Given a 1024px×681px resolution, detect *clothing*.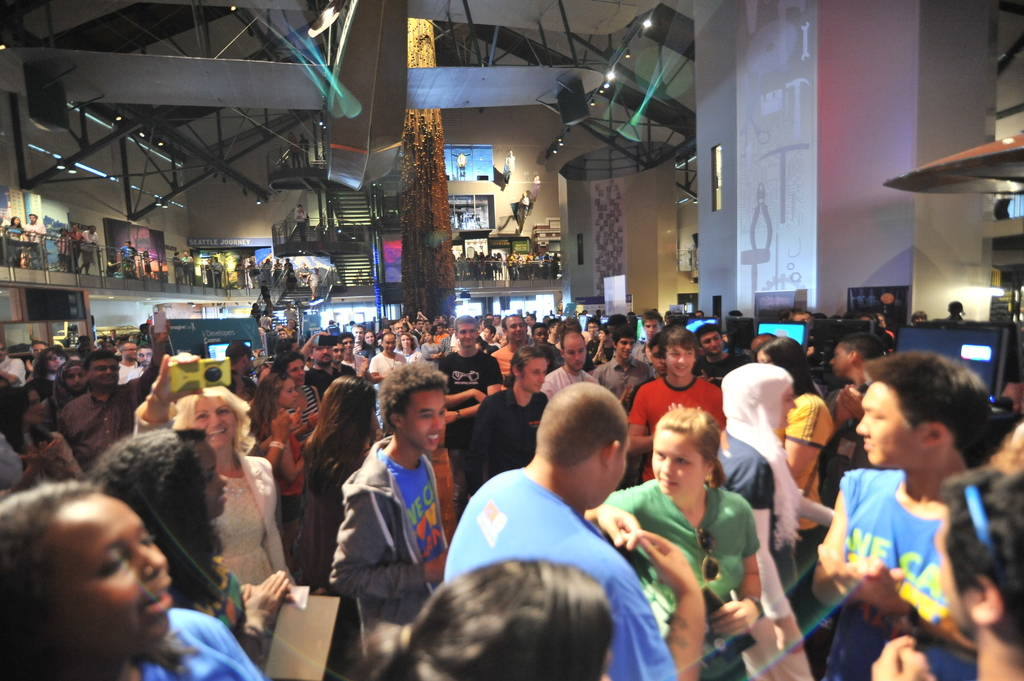
{"x1": 116, "y1": 361, "x2": 132, "y2": 382}.
